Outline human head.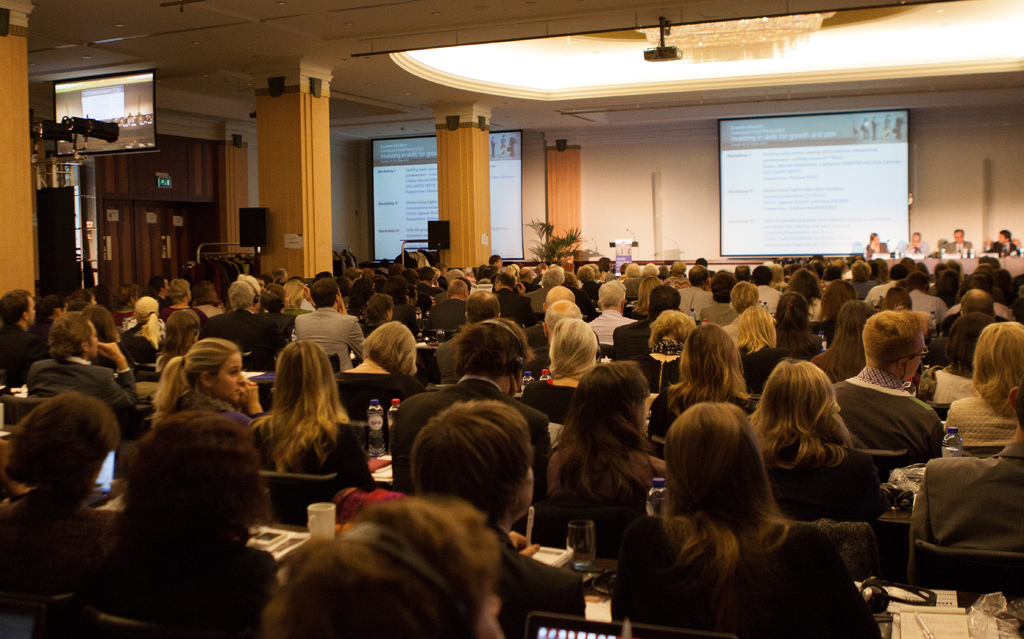
Outline: {"left": 164, "top": 309, "right": 204, "bottom": 347}.
